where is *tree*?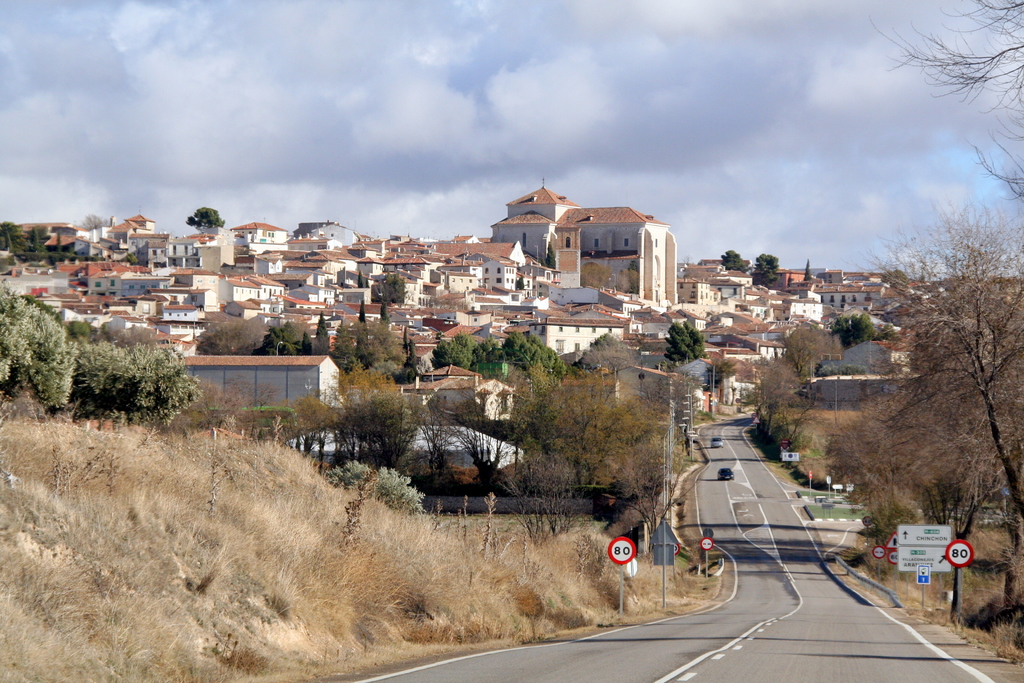
833/311/871/352.
